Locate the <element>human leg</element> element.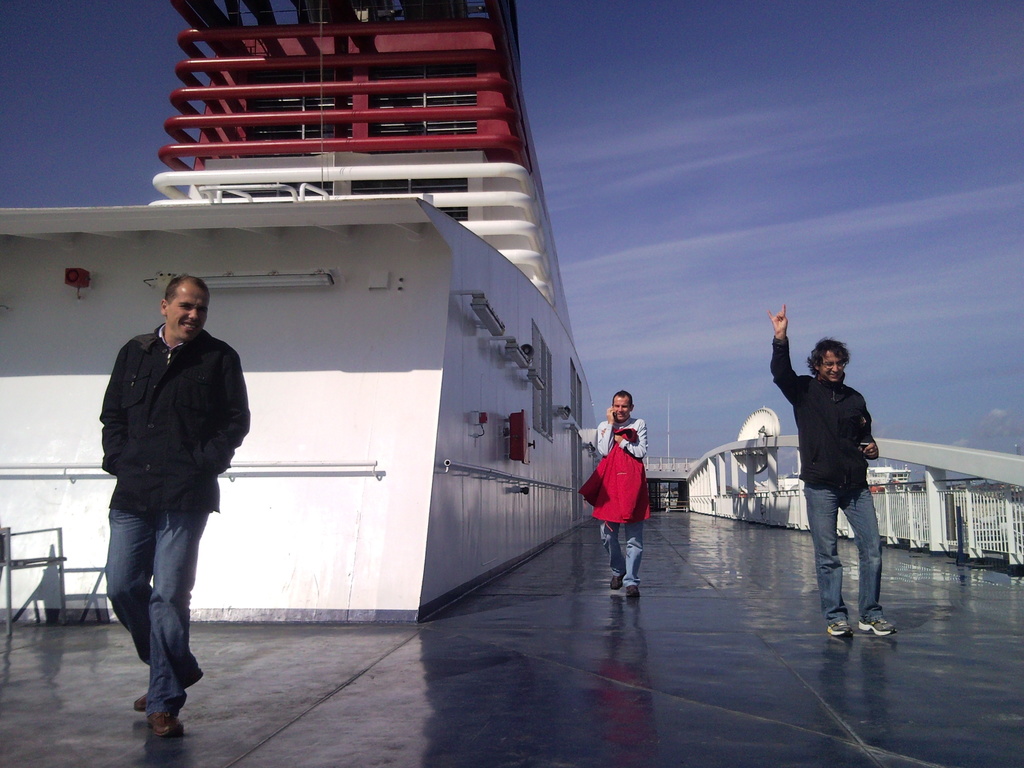
Element bbox: [left=625, top=518, right=647, bottom=601].
